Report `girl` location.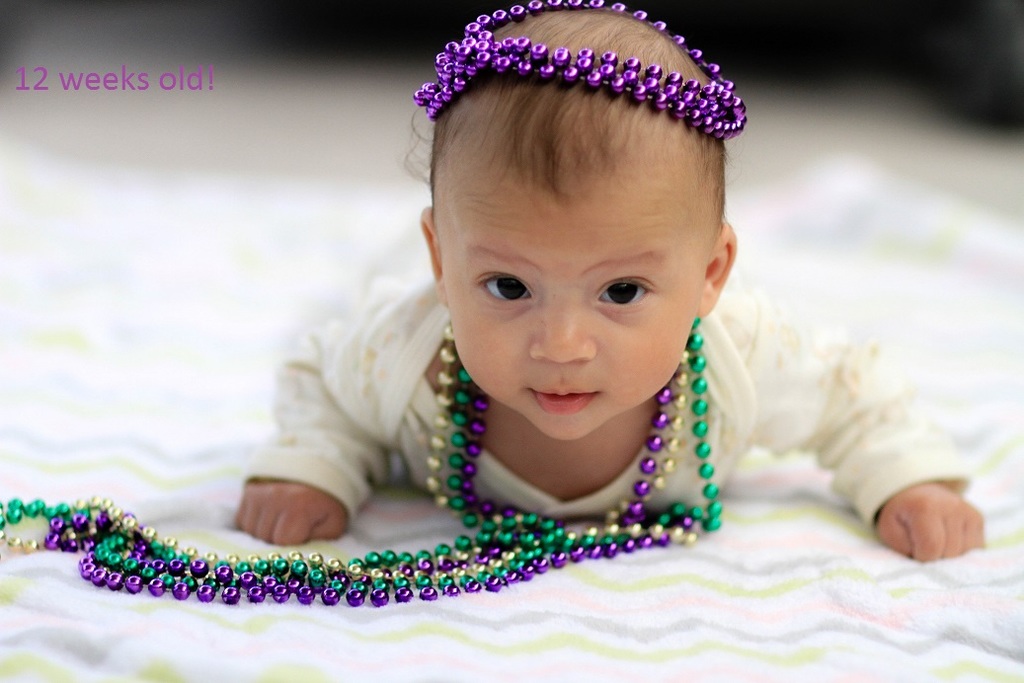
Report: (left=223, top=0, right=992, bottom=552).
